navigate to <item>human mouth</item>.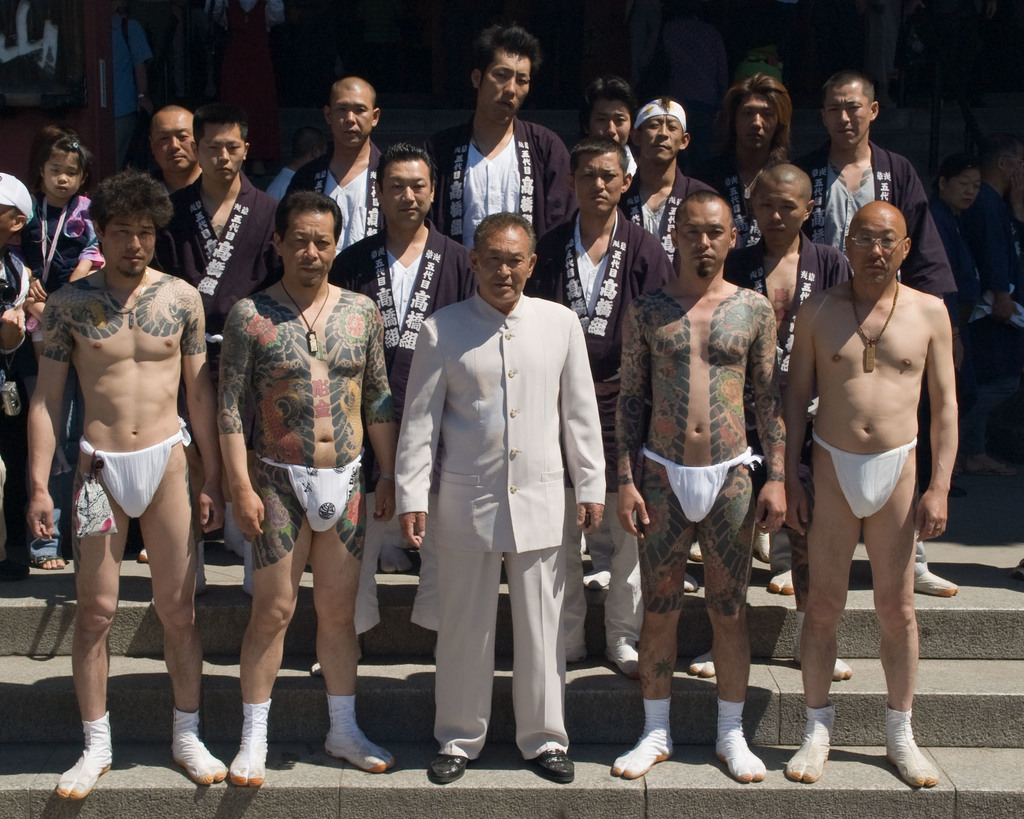
Navigation target: pyautogui.locateOnScreen(749, 131, 764, 145).
